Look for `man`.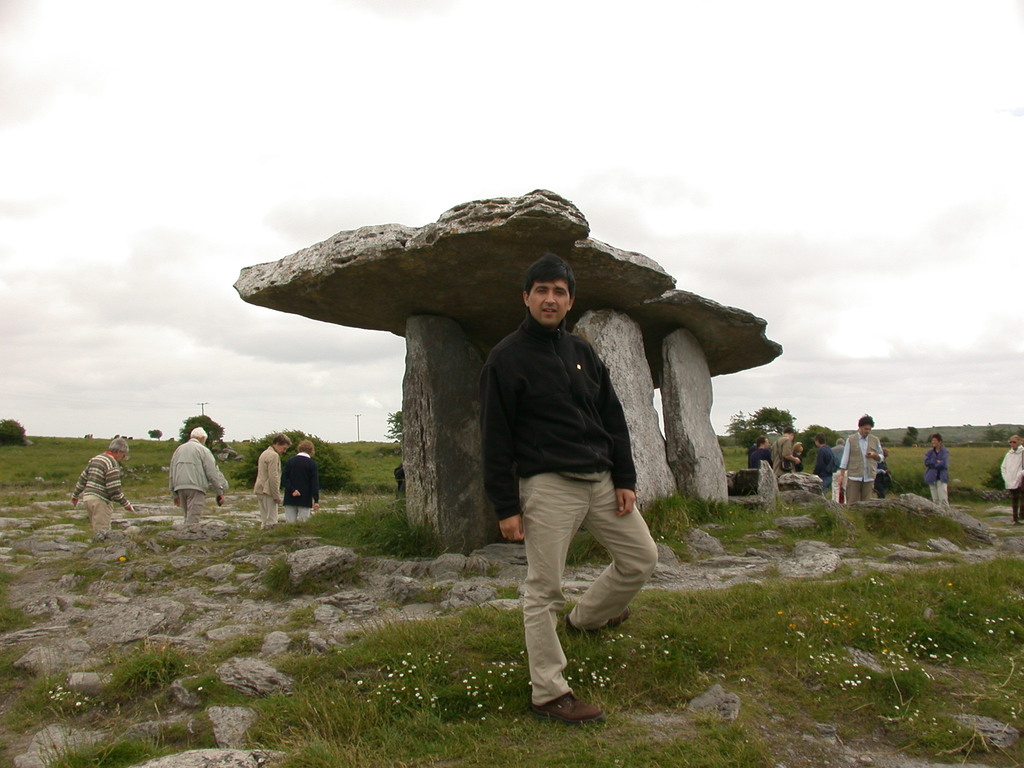
Found: left=772, top=431, right=801, bottom=476.
